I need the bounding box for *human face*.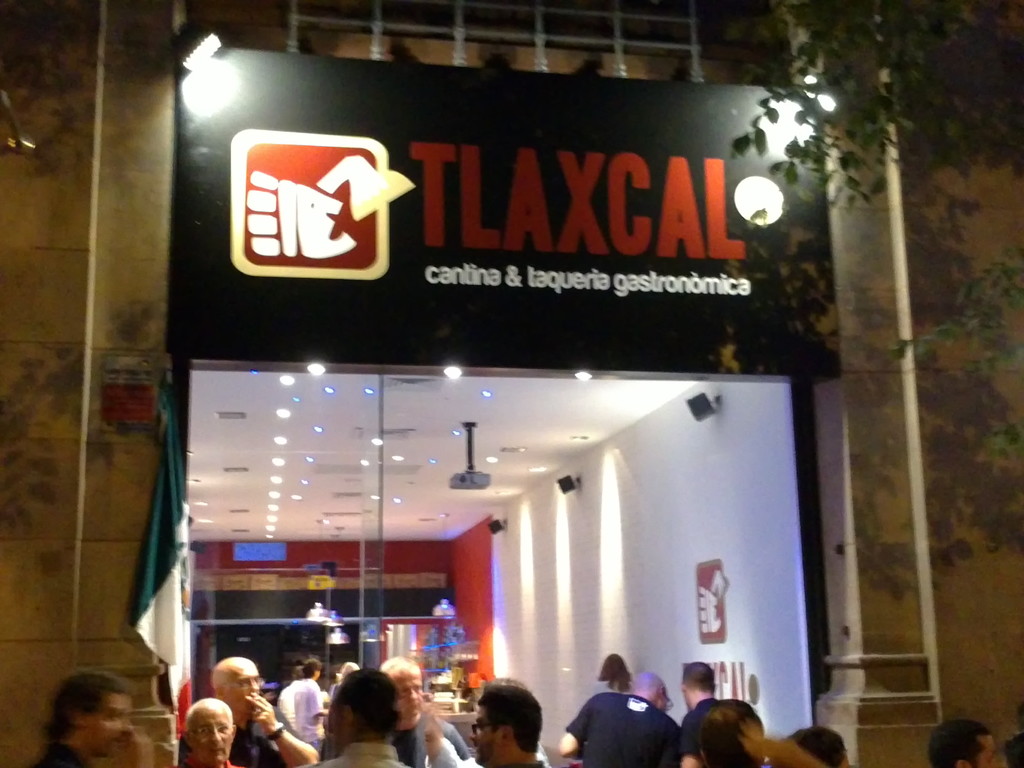
Here it is: crop(394, 668, 422, 717).
